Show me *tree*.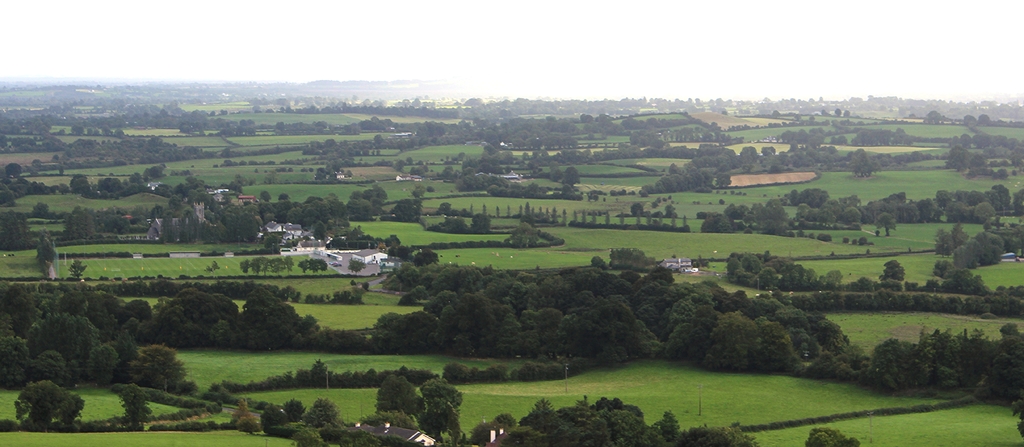
*tree* is here: [327,197,358,226].
